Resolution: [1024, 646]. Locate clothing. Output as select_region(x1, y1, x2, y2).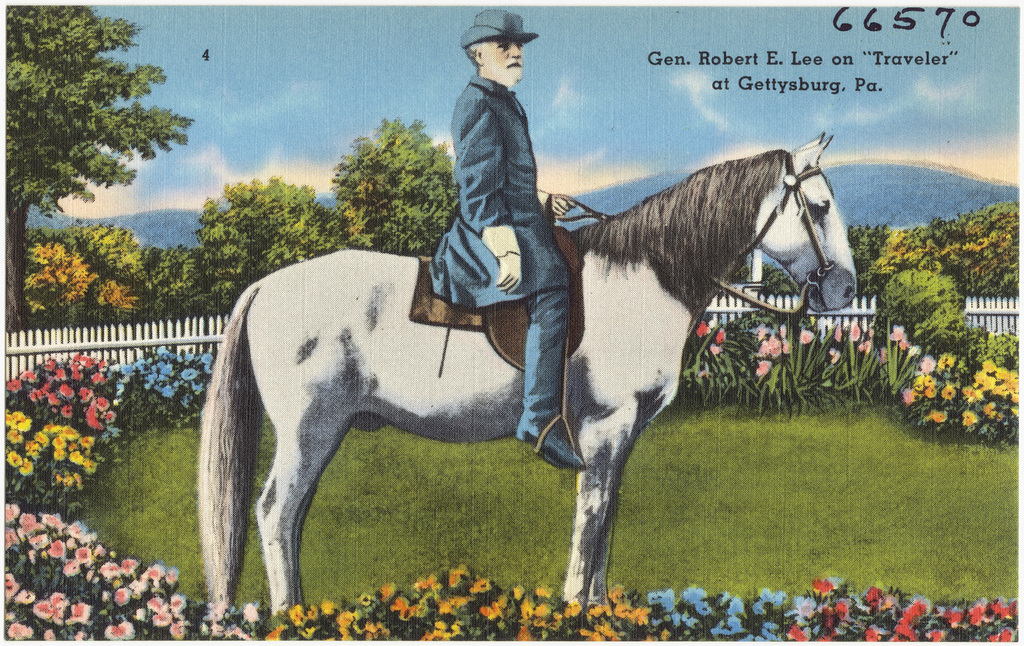
select_region(429, 68, 571, 416).
